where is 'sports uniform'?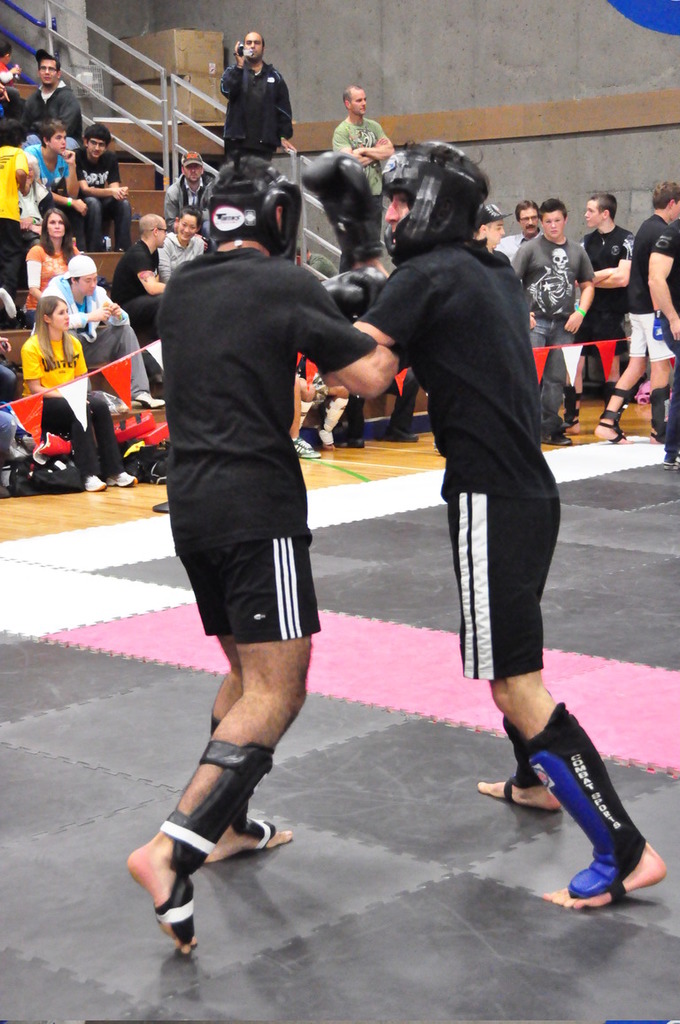
[81,155,133,248].
